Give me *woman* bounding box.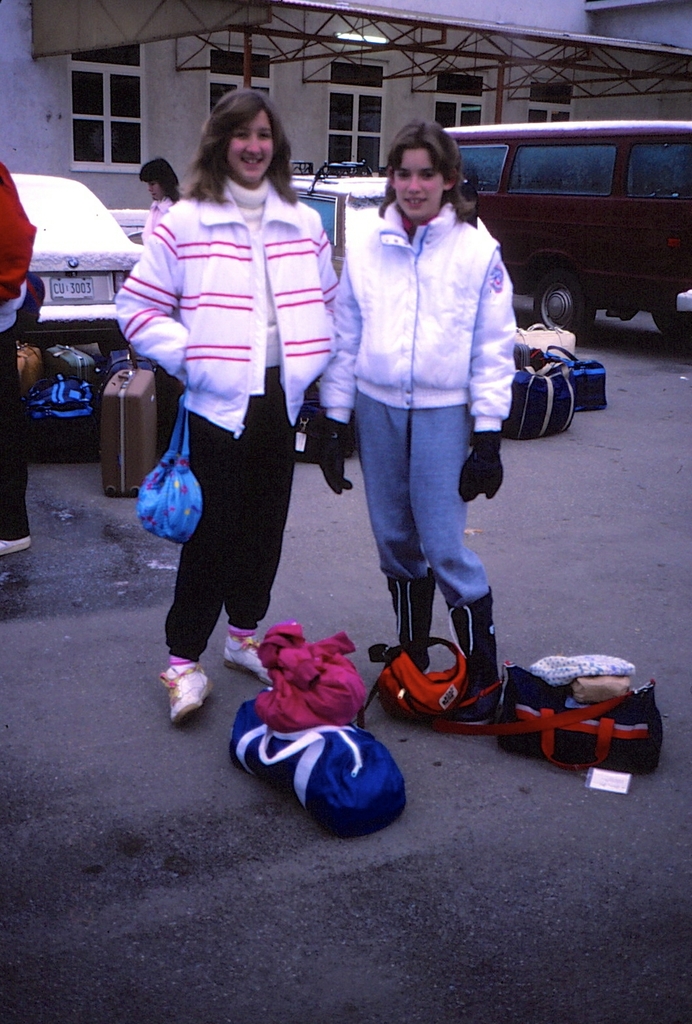
[x1=125, y1=90, x2=341, y2=695].
